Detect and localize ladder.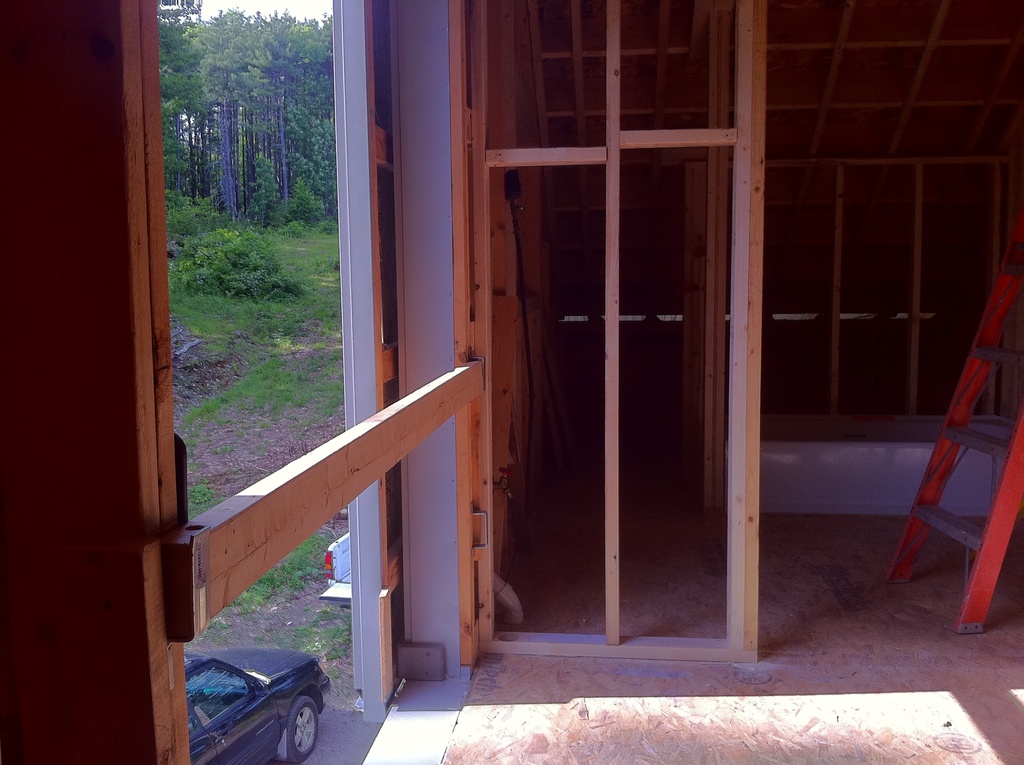
Localized at <region>874, 203, 1023, 635</region>.
